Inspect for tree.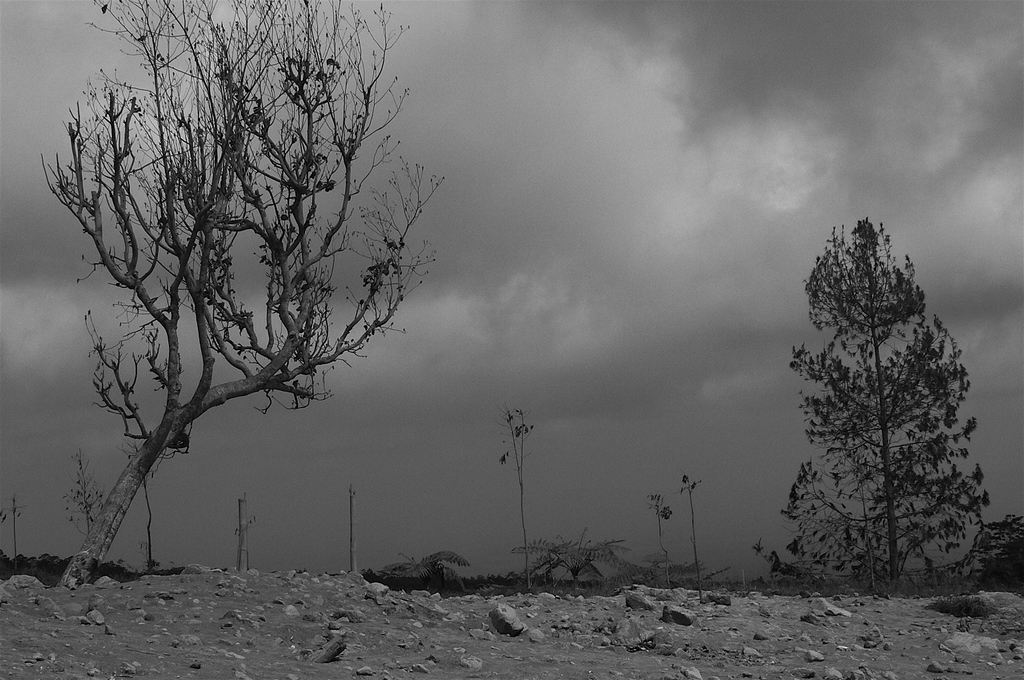
Inspection: [left=677, top=469, right=703, bottom=584].
